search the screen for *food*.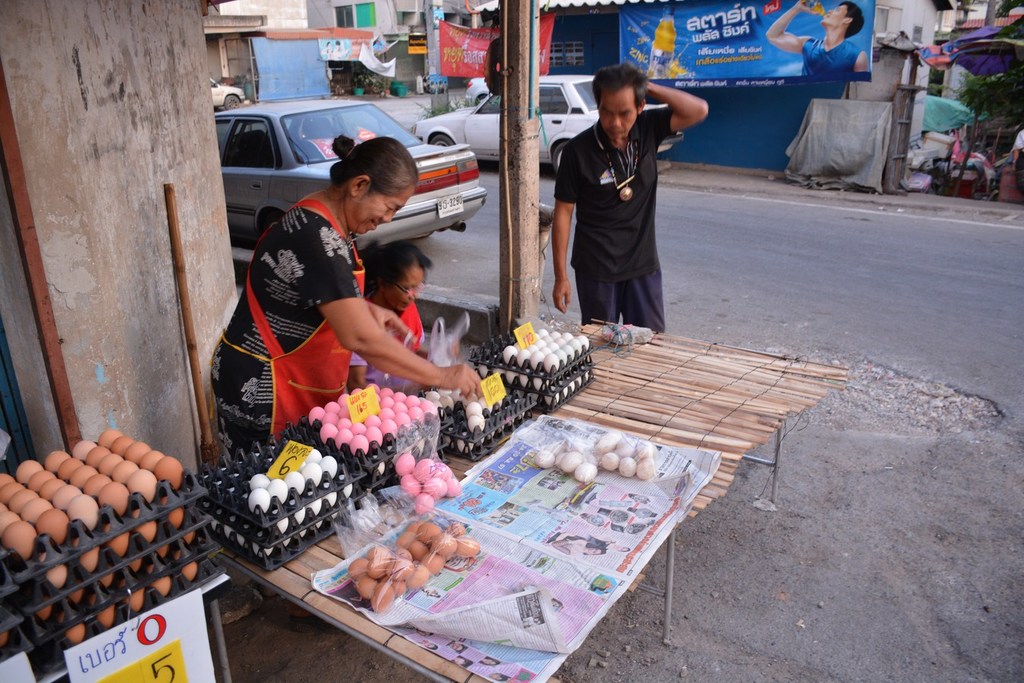
Found at {"x1": 305, "y1": 393, "x2": 426, "y2": 454}.
